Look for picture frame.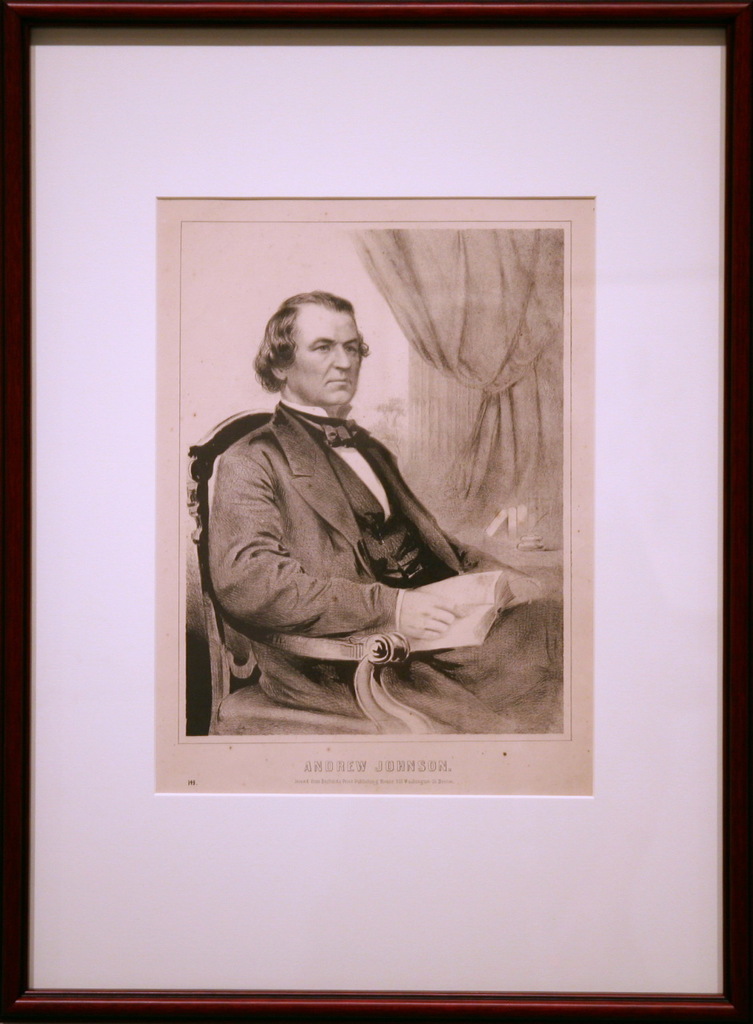
Found: Rect(0, 0, 752, 1023).
